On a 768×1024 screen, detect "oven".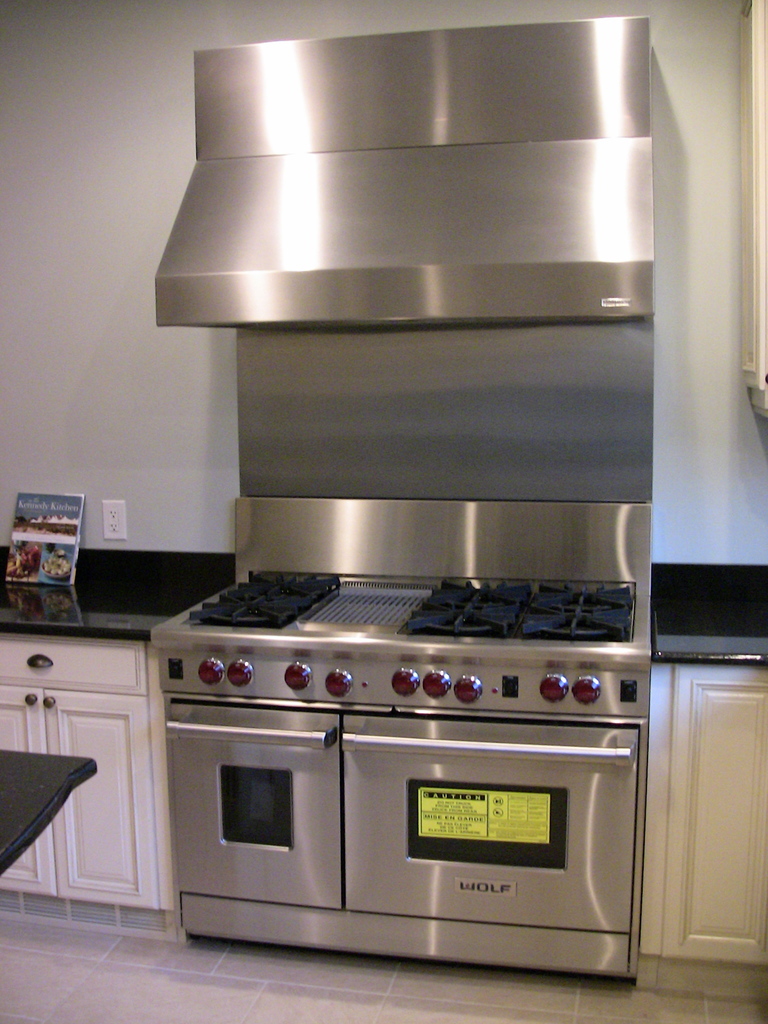
Rect(165, 699, 643, 986).
